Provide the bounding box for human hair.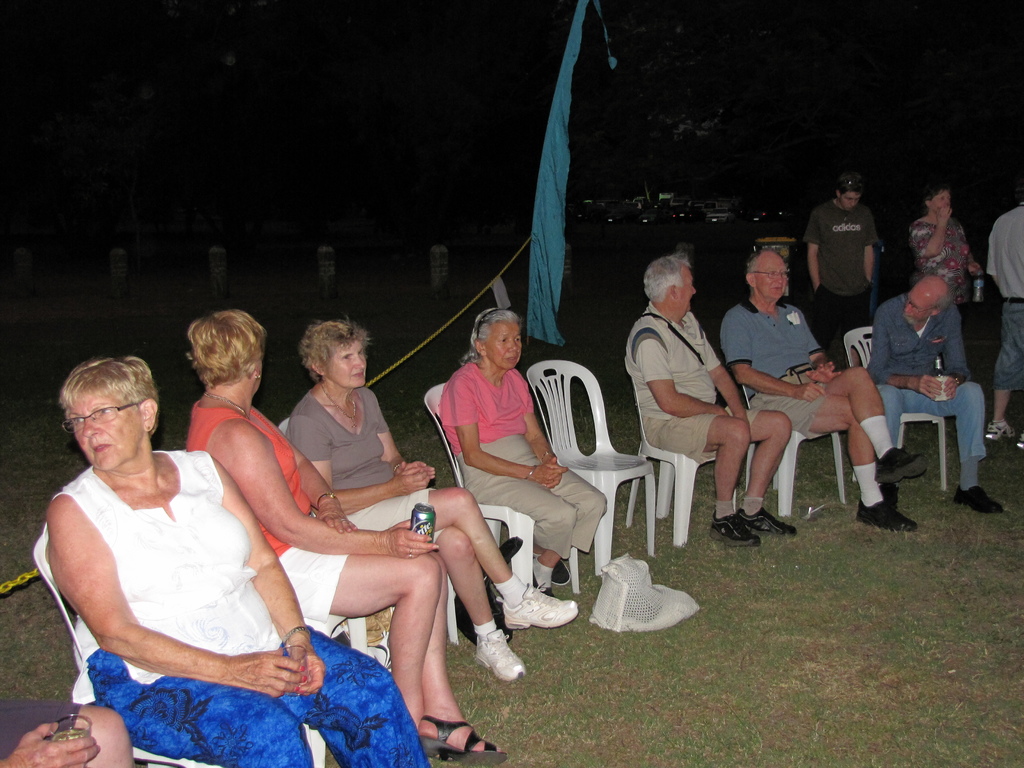
box=[55, 352, 154, 435].
